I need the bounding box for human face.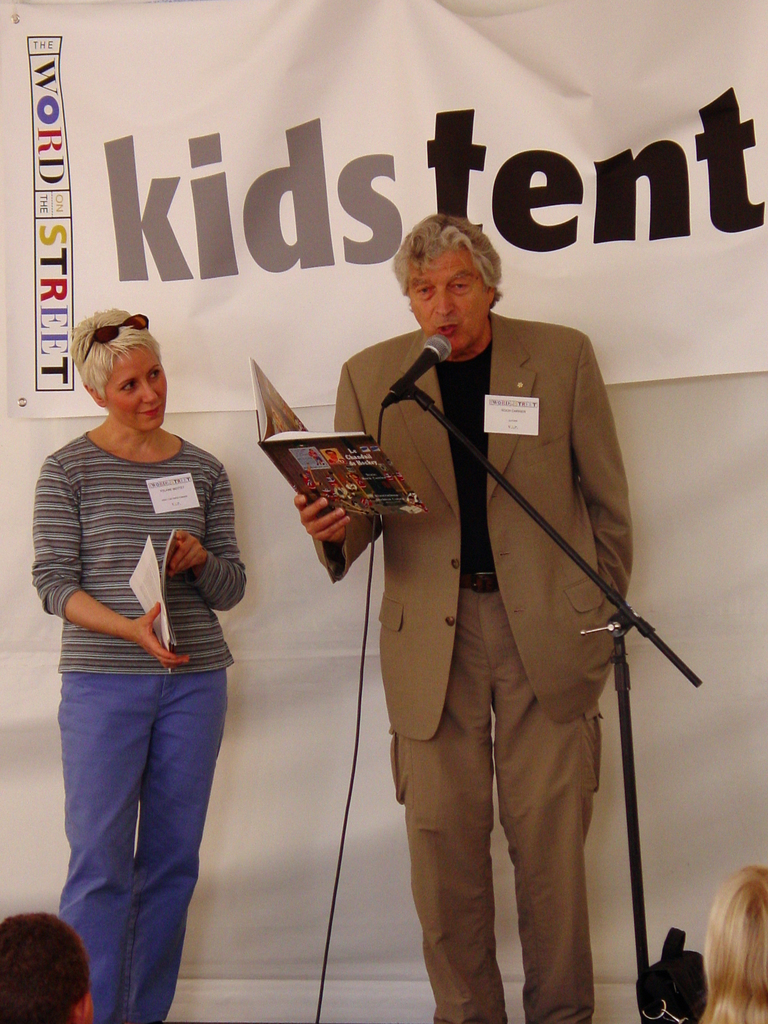
Here it is: {"left": 104, "top": 346, "right": 170, "bottom": 431}.
